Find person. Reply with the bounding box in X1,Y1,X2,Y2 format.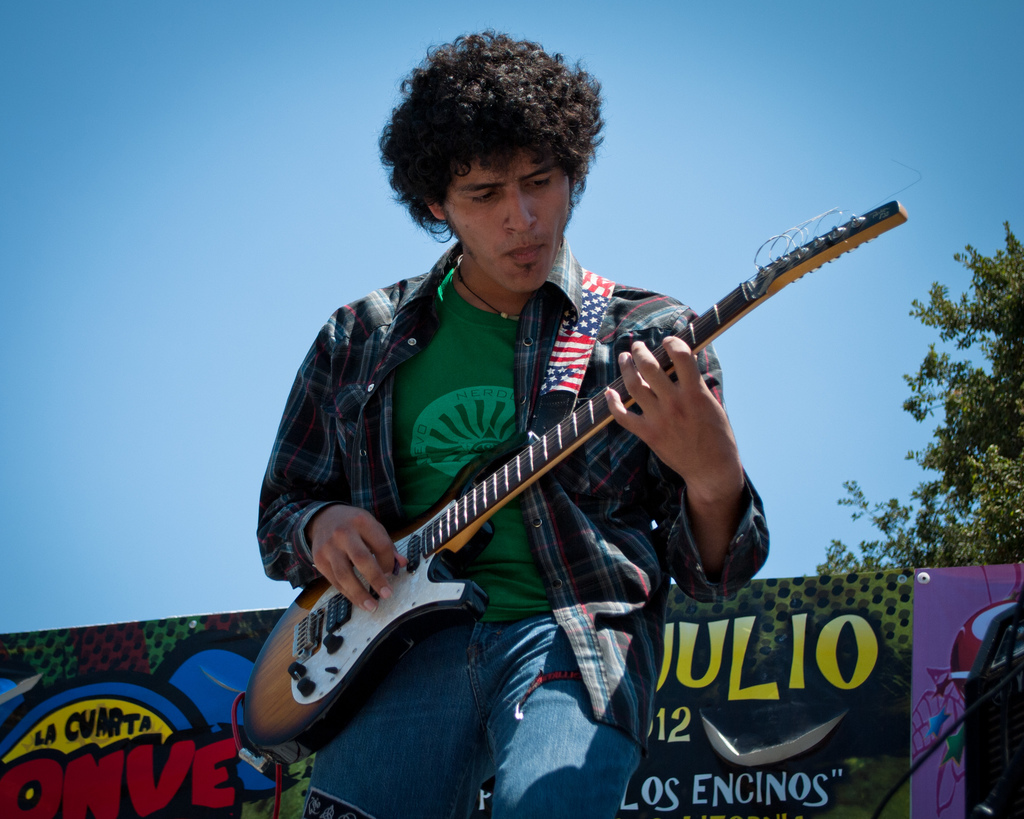
282,73,913,800.
